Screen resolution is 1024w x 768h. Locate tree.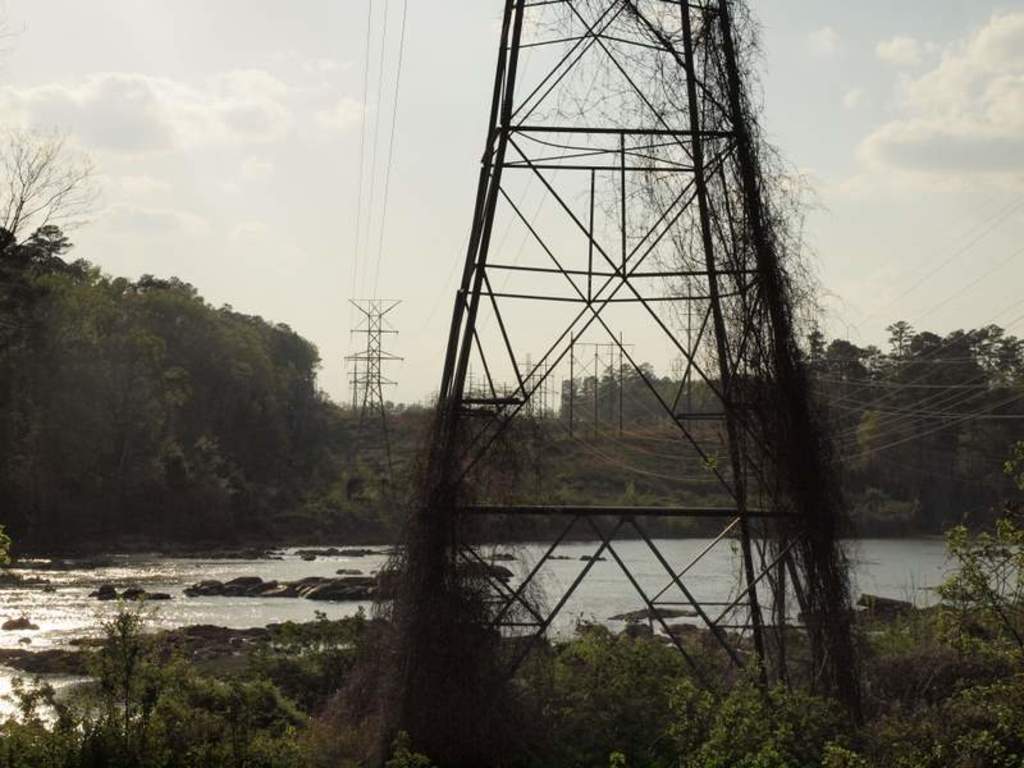
bbox=(884, 312, 923, 369).
